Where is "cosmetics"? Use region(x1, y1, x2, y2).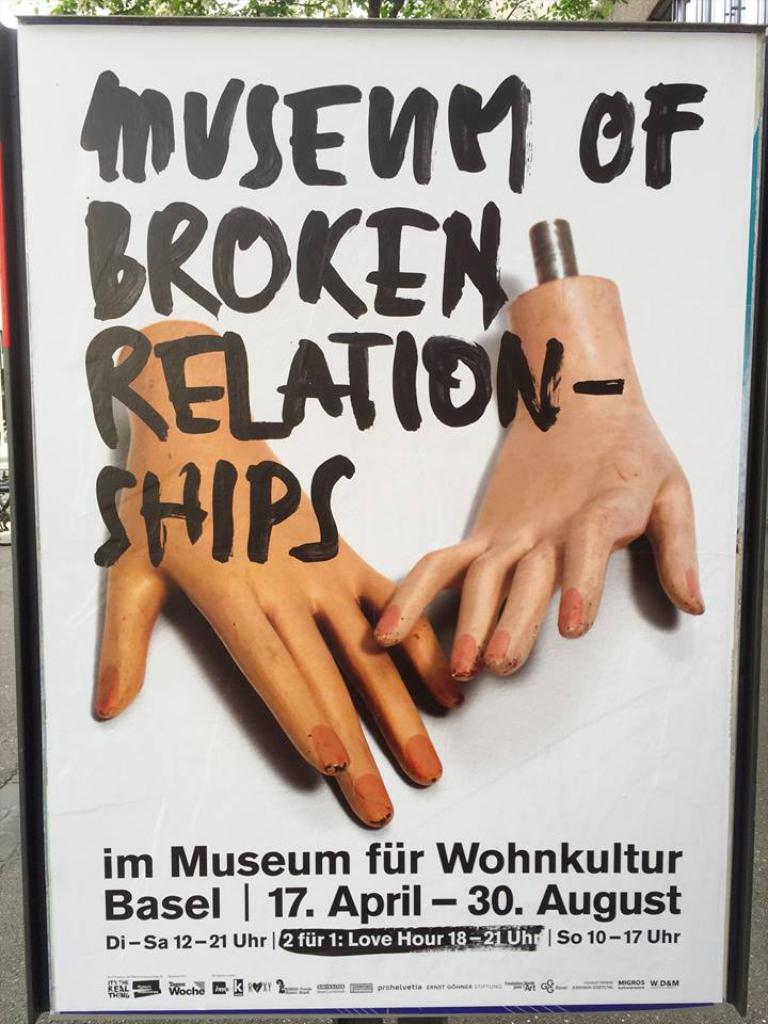
region(480, 624, 511, 660).
